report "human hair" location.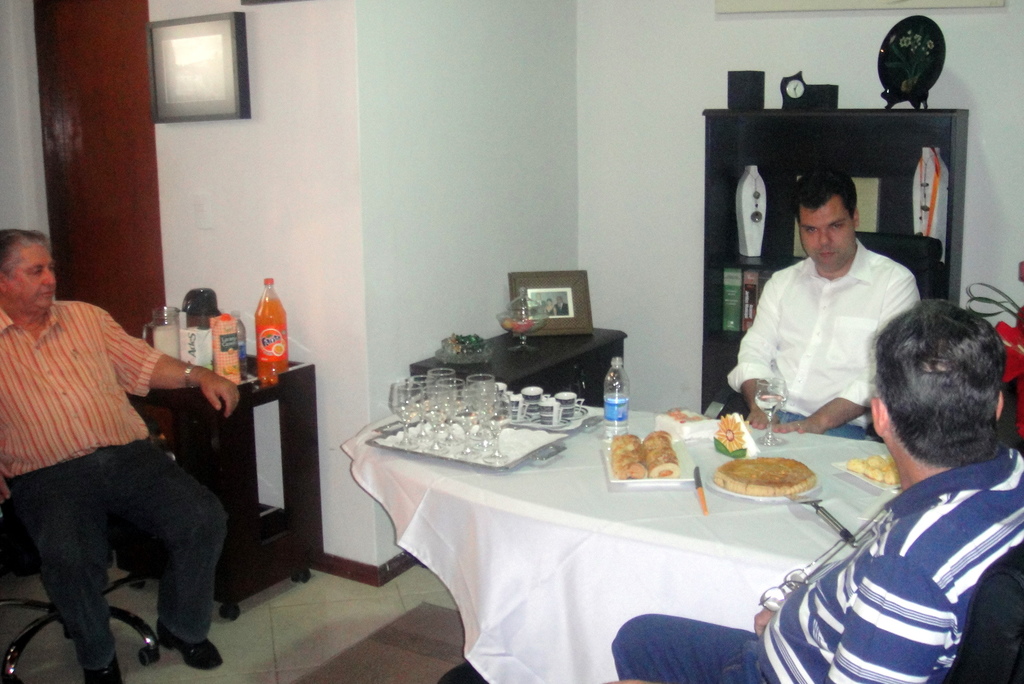
Report: rect(0, 230, 47, 277).
